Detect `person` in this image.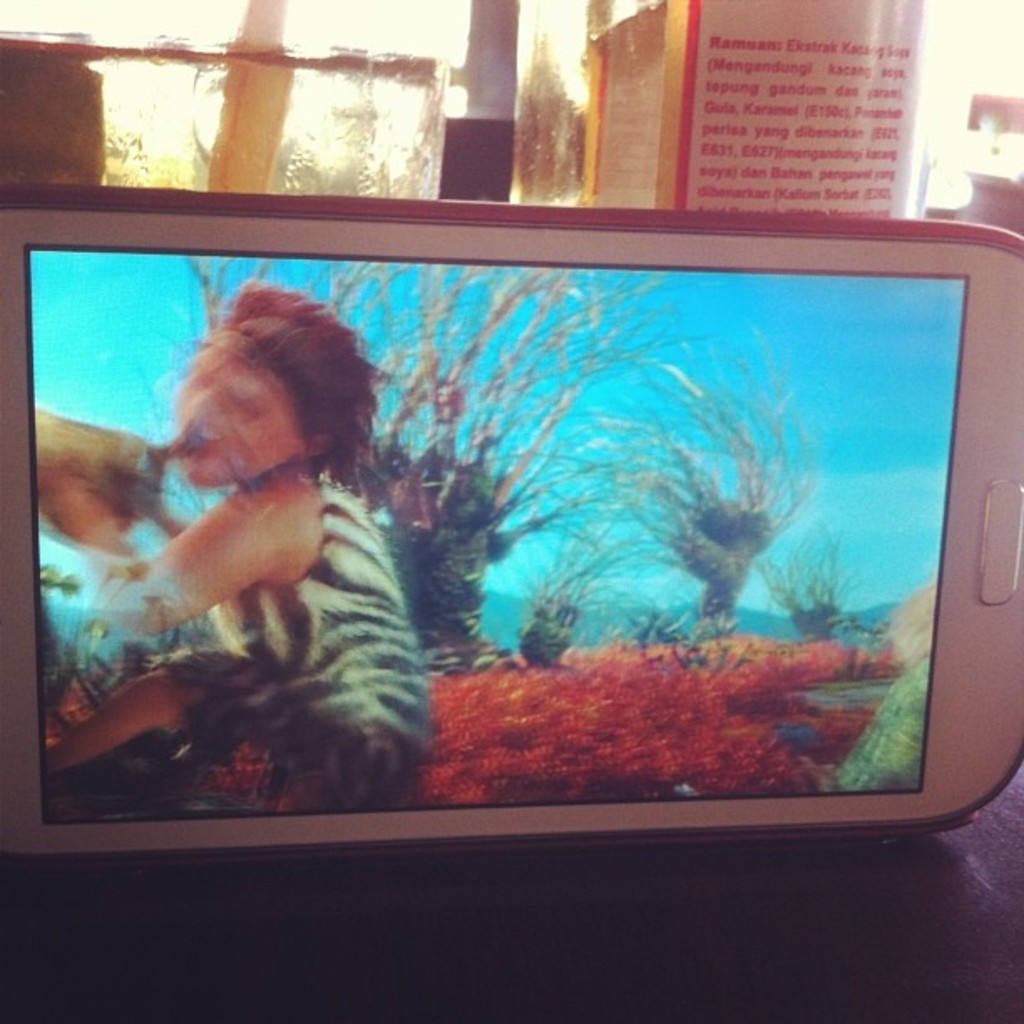
Detection: rect(89, 293, 455, 842).
